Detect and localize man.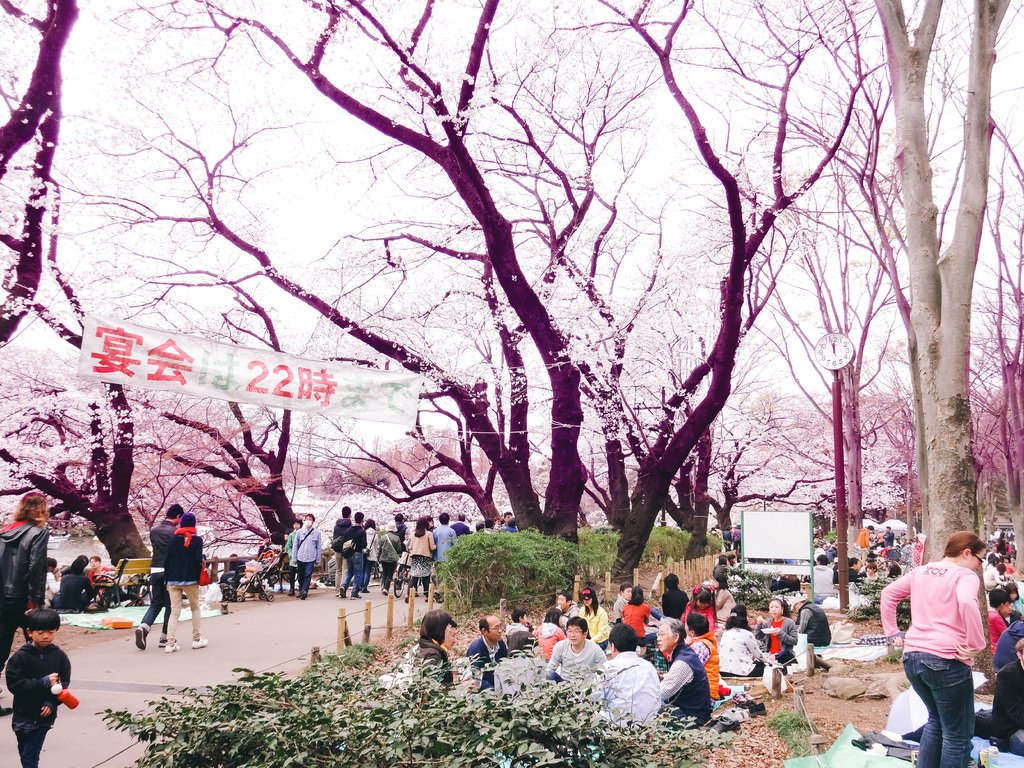
Localized at <box>547,614,607,700</box>.
